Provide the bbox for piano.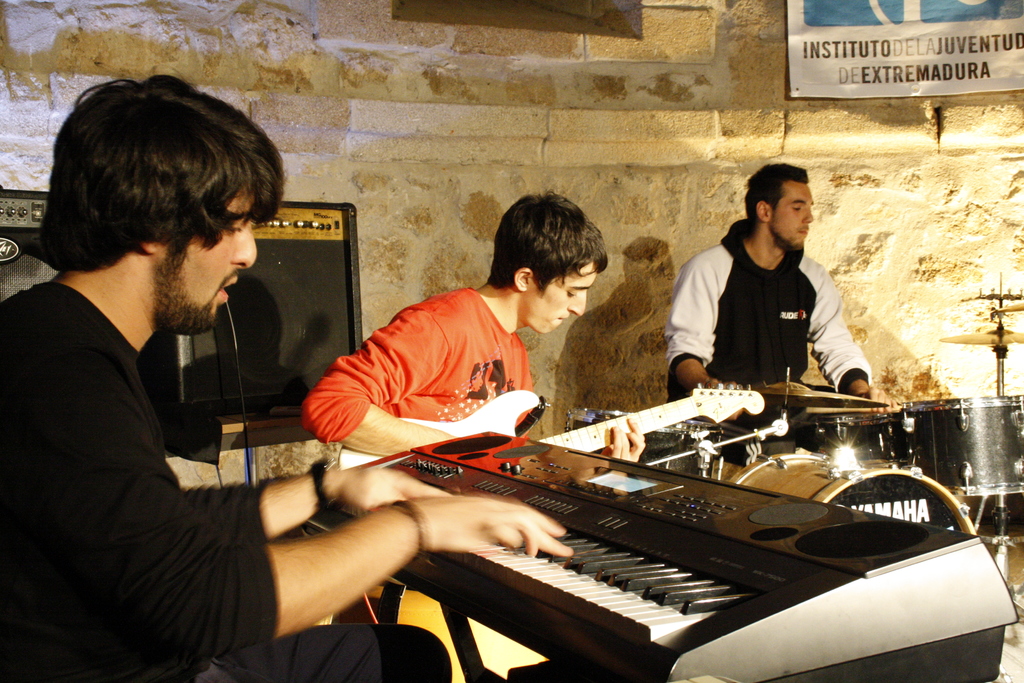
x1=300 y1=428 x2=1017 y2=679.
